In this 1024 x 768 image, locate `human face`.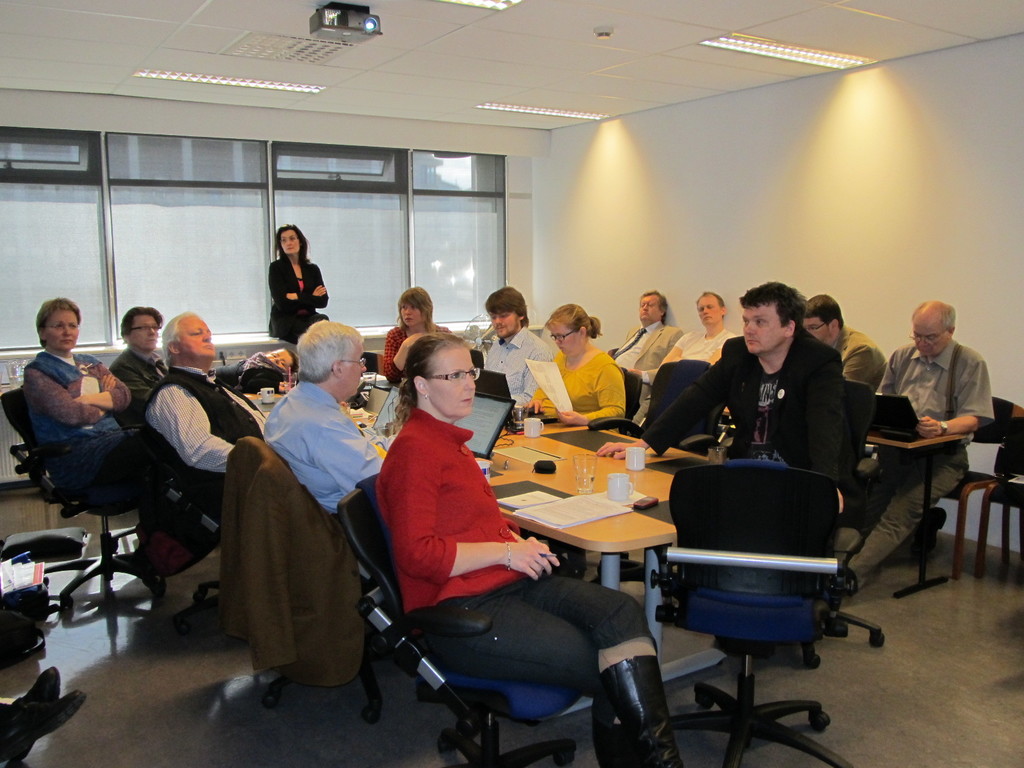
Bounding box: locate(132, 311, 157, 348).
